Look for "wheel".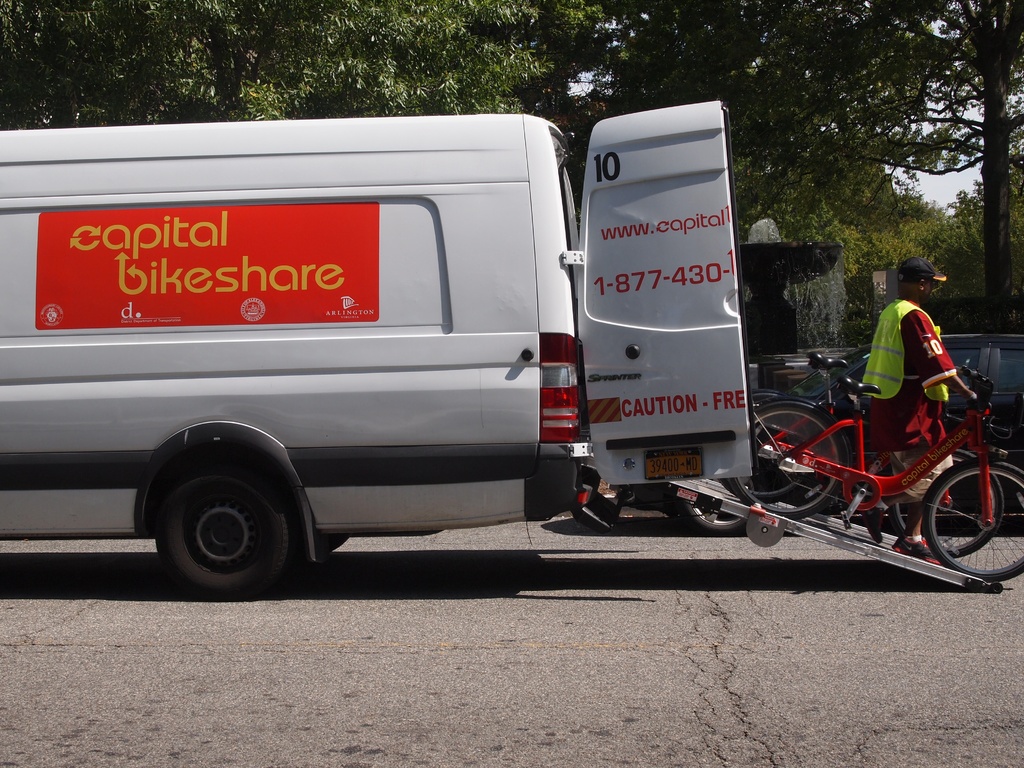
Found: box=[733, 417, 801, 499].
